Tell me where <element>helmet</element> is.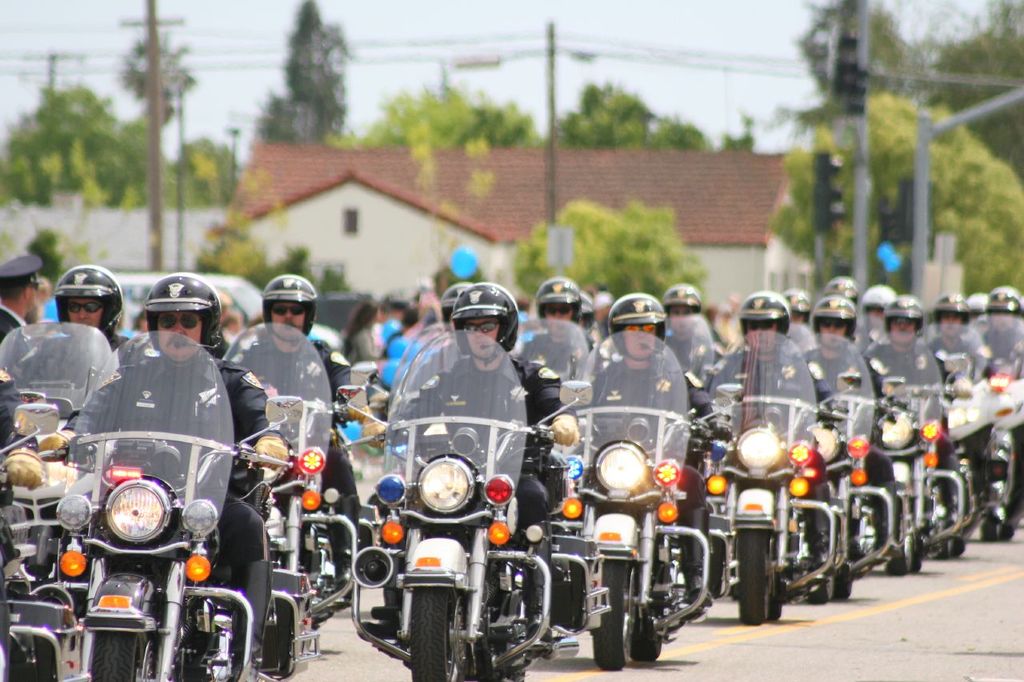
<element>helmet</element> is at locate(140, 269, 239, 398).
